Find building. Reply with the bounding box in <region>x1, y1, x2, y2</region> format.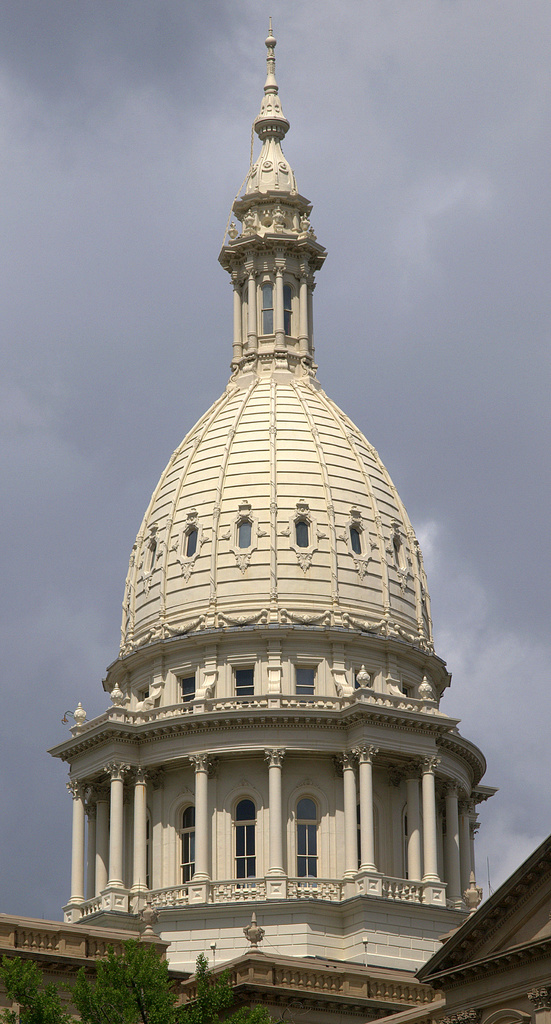
<region>0, 24, 550, 1023</region>.
